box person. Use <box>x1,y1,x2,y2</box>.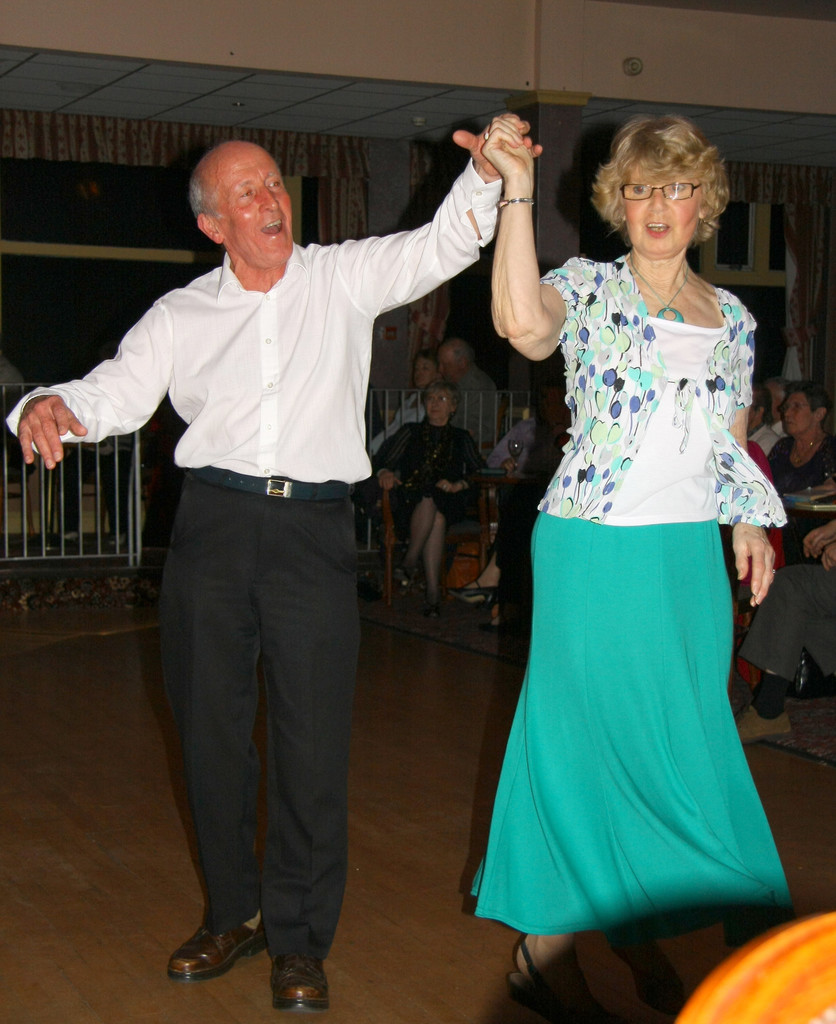
<box>749,377,782,454</box>.
